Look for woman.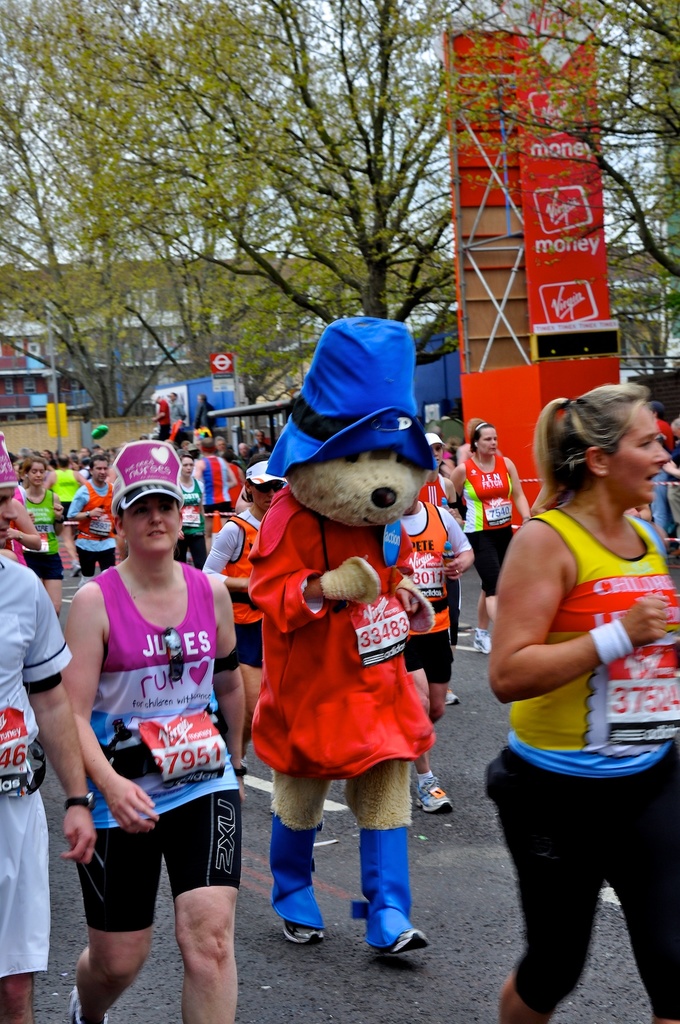
Found: region(173, 456, 208, 570).
